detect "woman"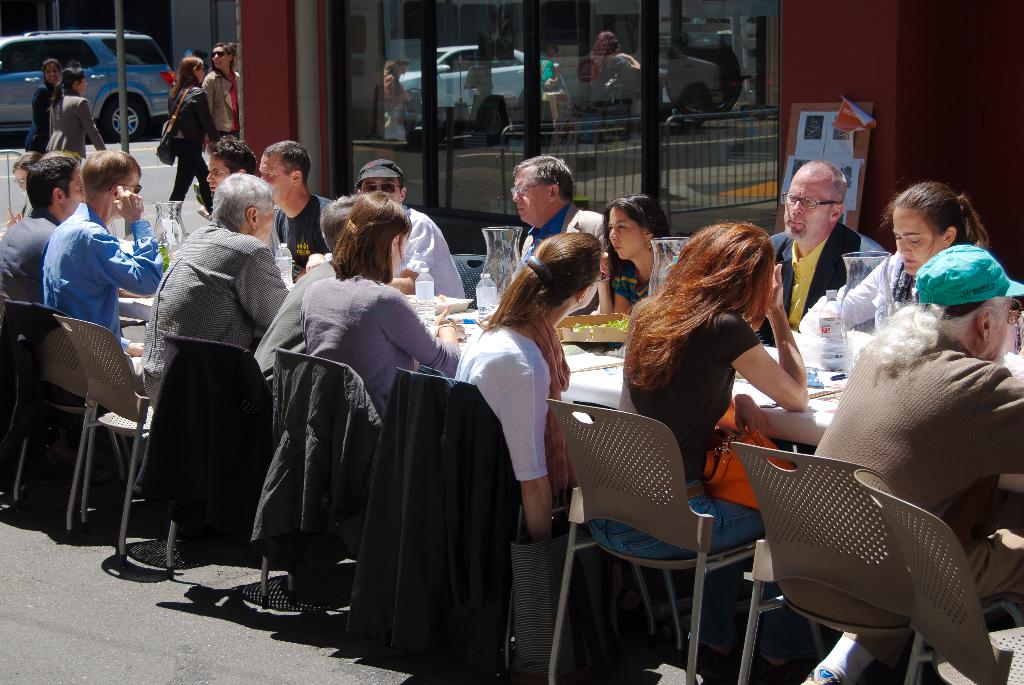
{"left": 451, "top": 232, "right": 604, "bottom": 544}
